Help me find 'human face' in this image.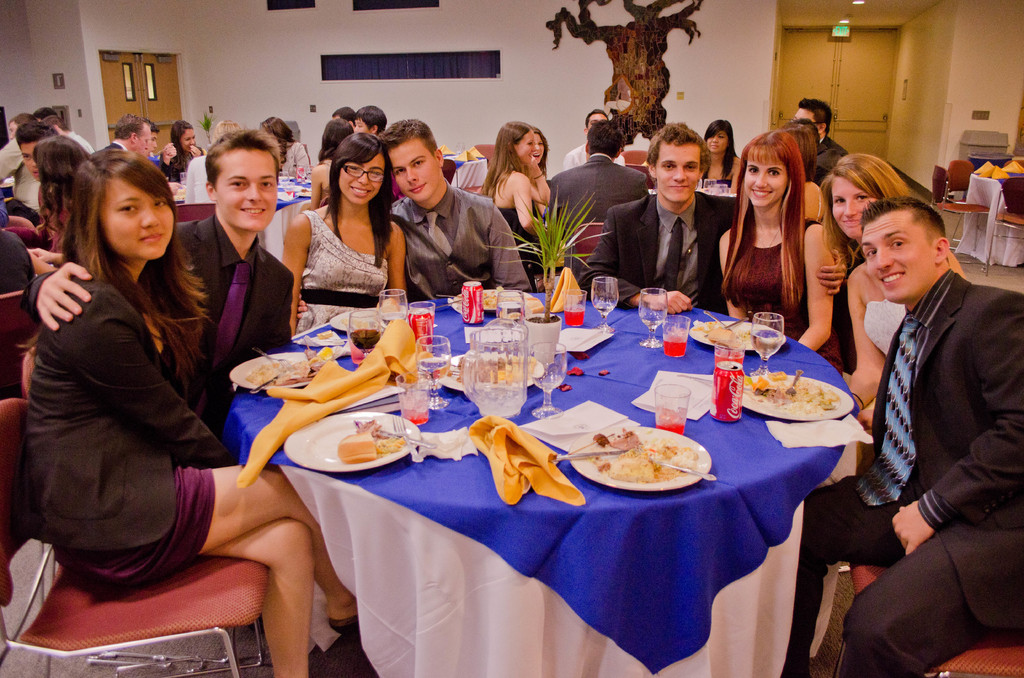
Found it: <box>333,142,385,201</box>.
